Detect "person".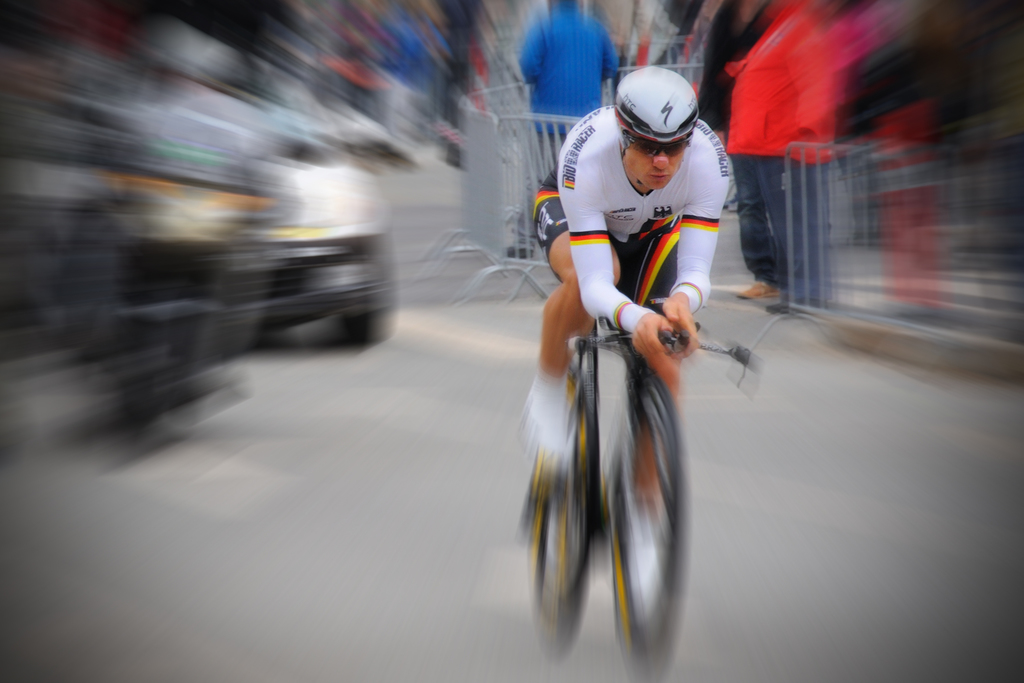
Detected at [531,60,731,557].
